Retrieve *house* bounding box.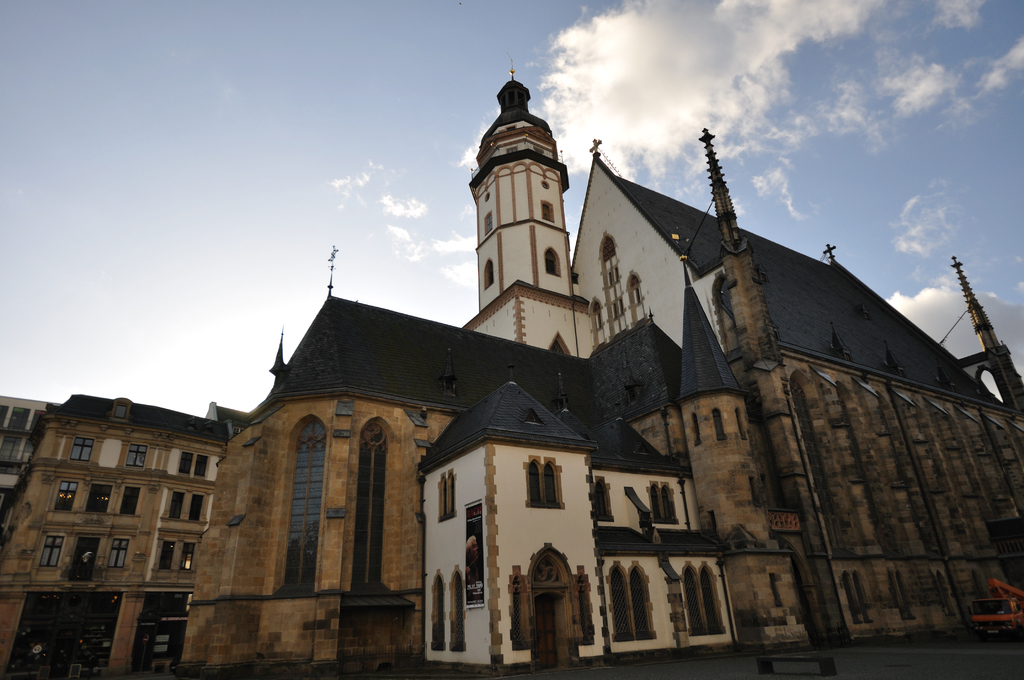
Bounding box: (left=216, top=294, right=582, bottom=668).
